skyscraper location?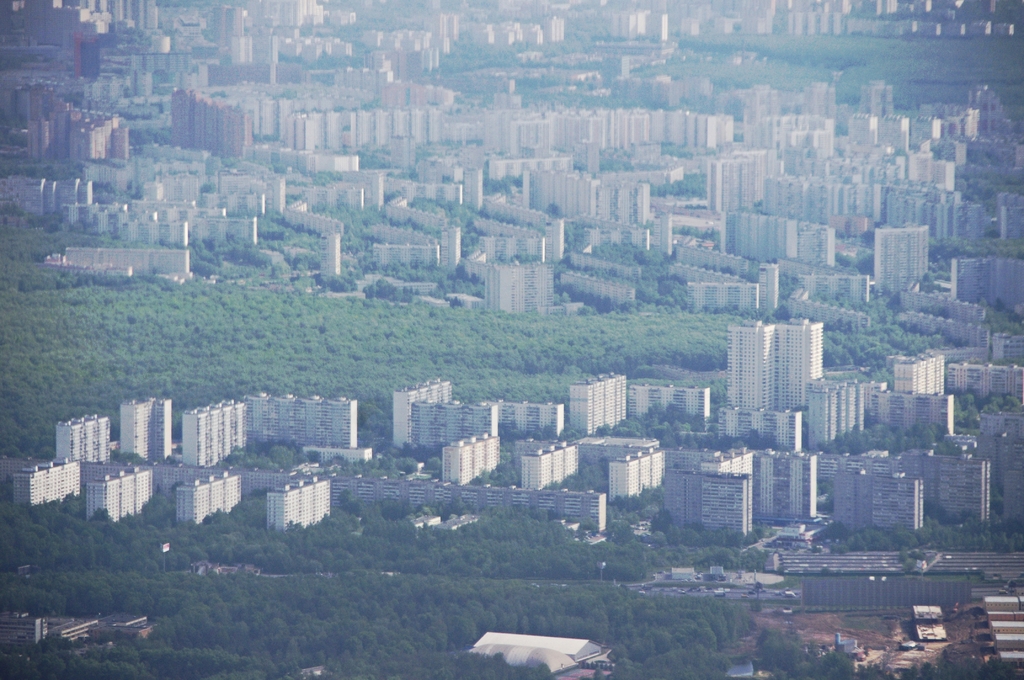
(x1=266, y1=477, x2=325, y2=535)
